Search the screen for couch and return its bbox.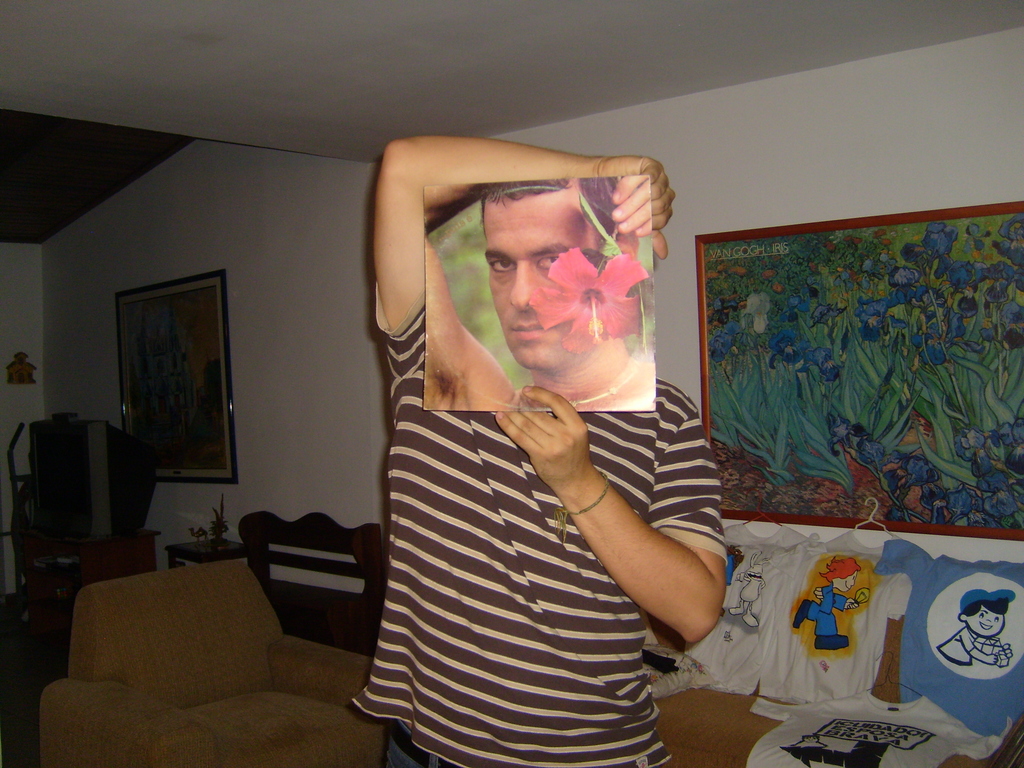
Found: [x1=46, y1=545, x2=351, y2=743].
